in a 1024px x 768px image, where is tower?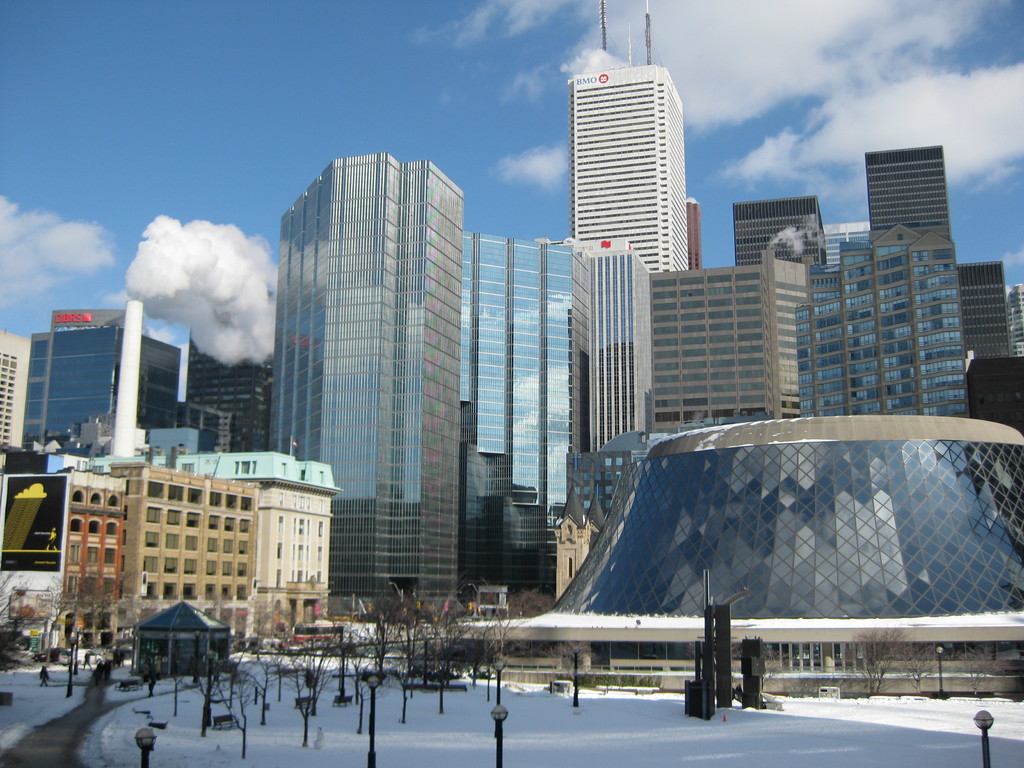
558 240 653 452.
